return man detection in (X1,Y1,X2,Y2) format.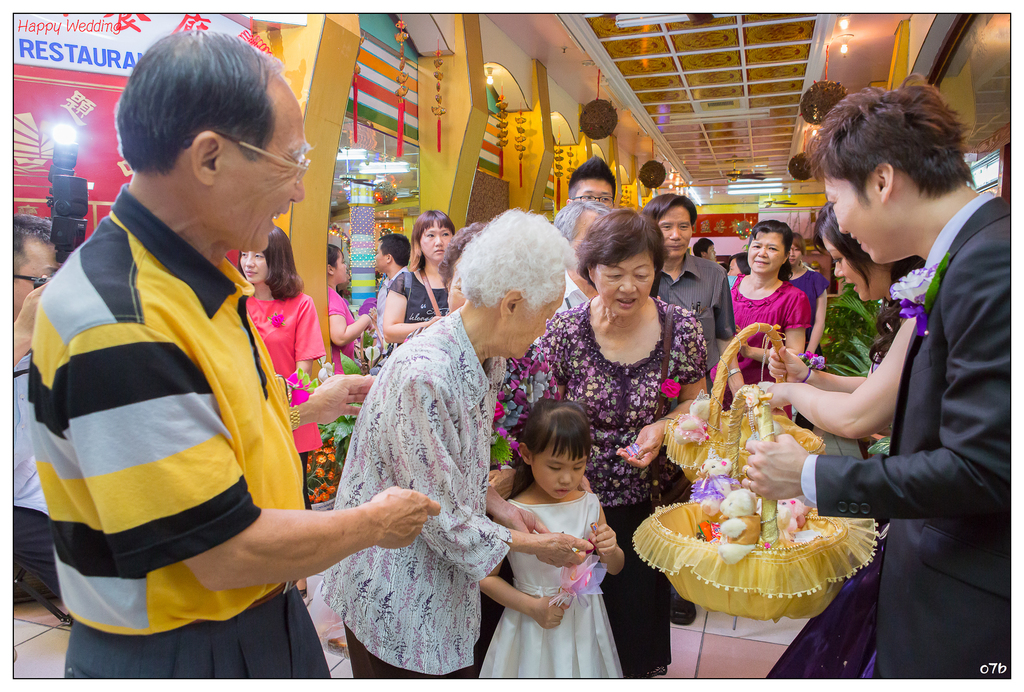
(12,212,58,611).
